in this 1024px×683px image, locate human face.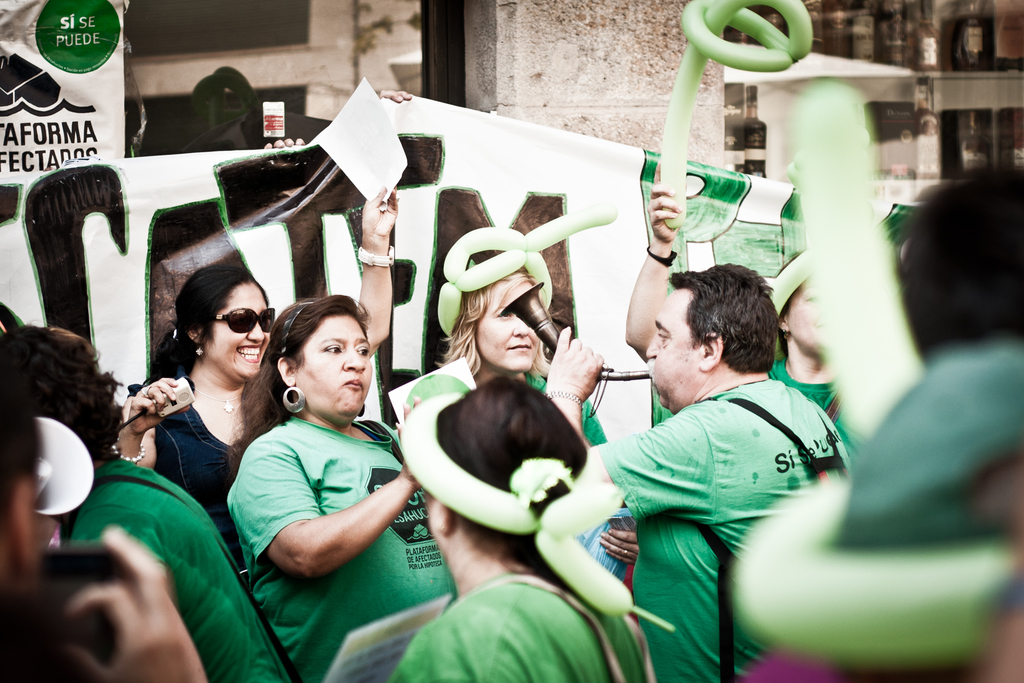
Bounding box: l=649, t=293, r=695, b=404.
